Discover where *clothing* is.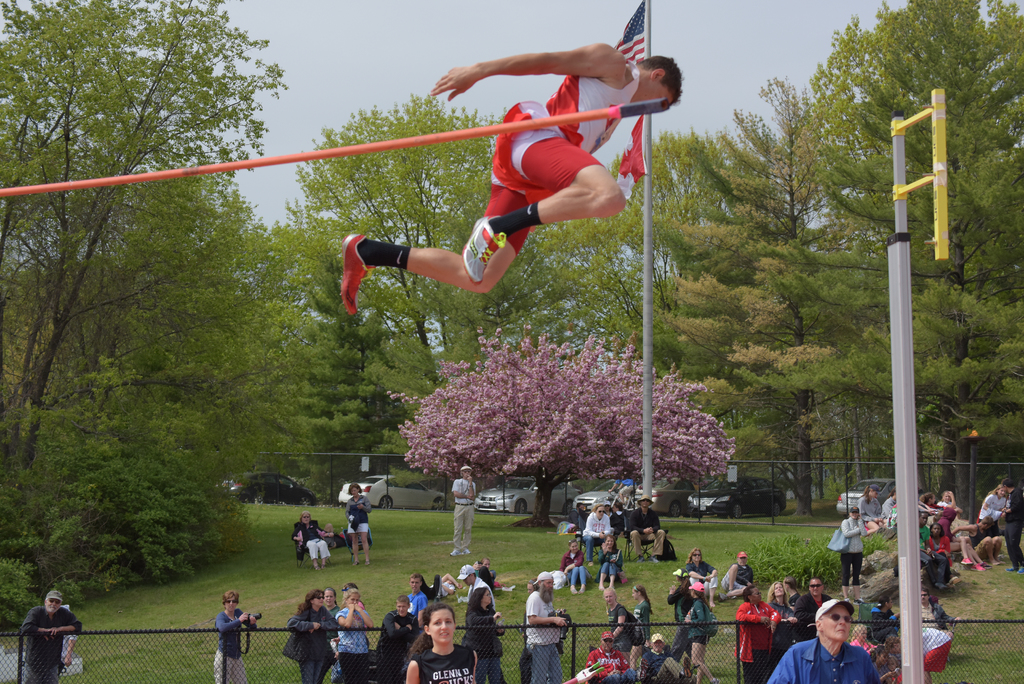
Discovered at select_region(452, 477, 481, 555).
